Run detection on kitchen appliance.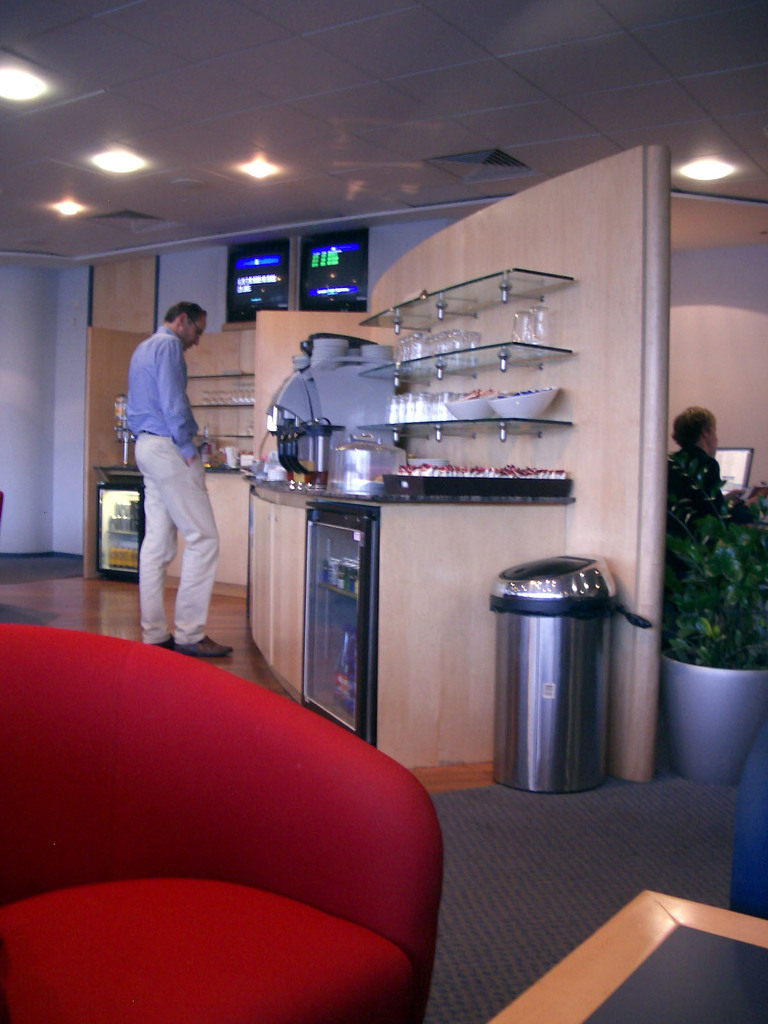
Result: bbox=[304, 230, 369, 309].
